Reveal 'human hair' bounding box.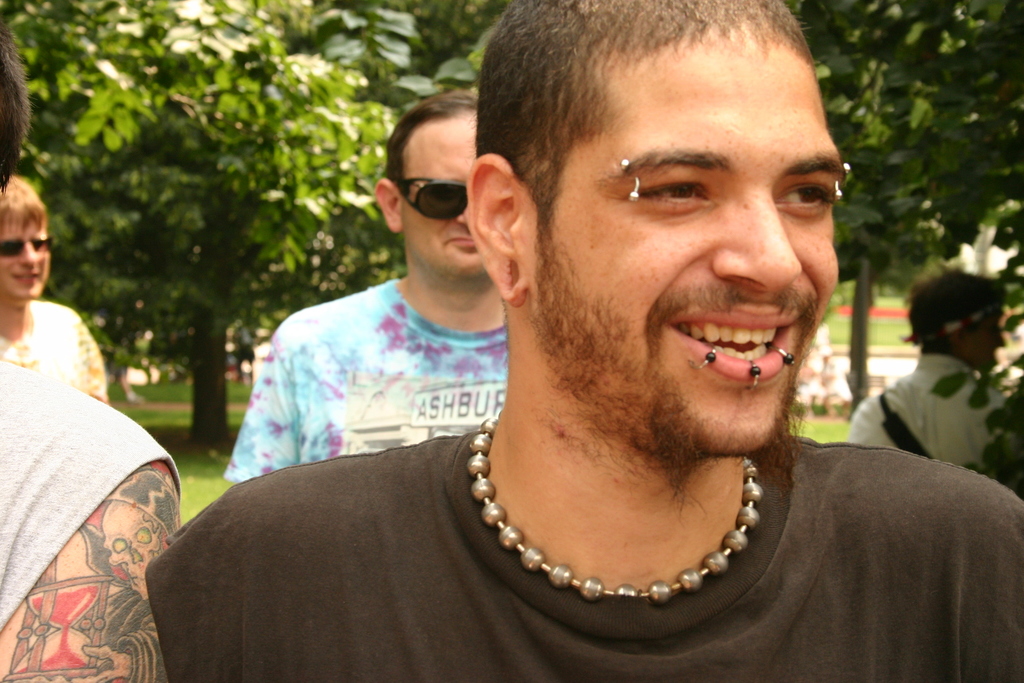
Revealed: {"x1": 900, "y1": 263, "x2": 1007, "y2": 352}.
